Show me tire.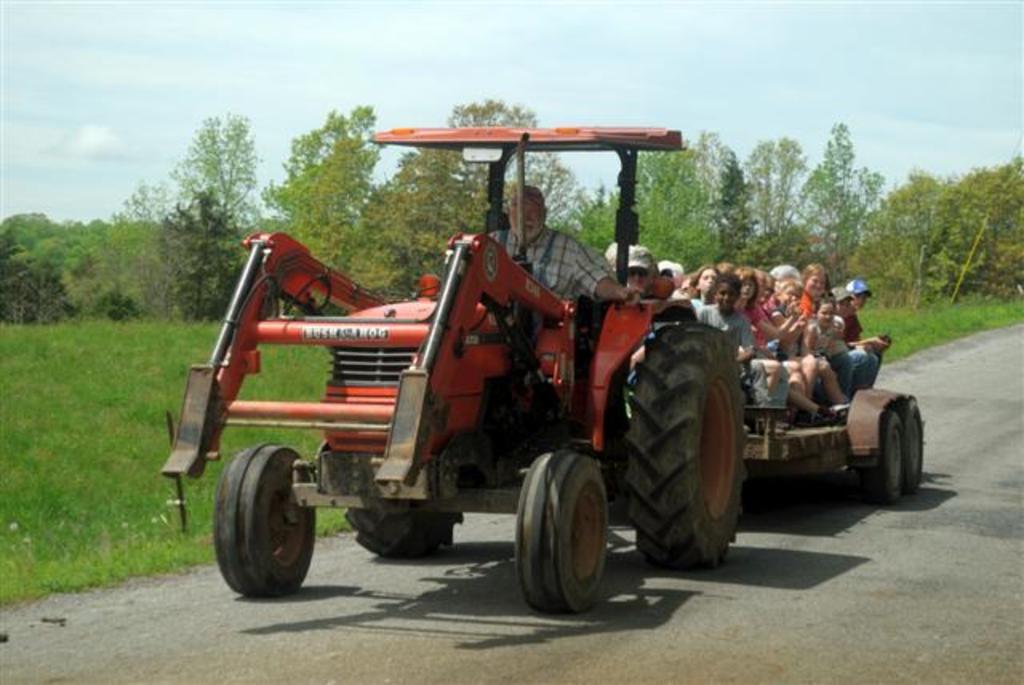
tire is here: (x1=902, y1=399, x2=925, y2=493).
